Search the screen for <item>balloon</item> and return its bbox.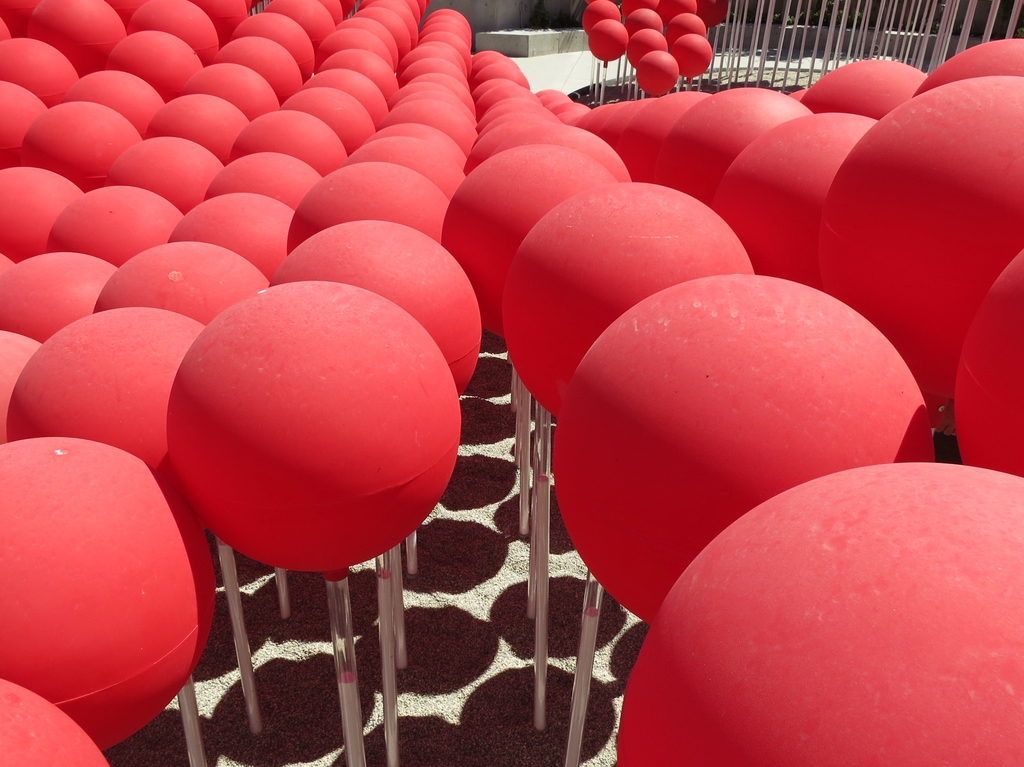
Found: 0,83,47,171.
